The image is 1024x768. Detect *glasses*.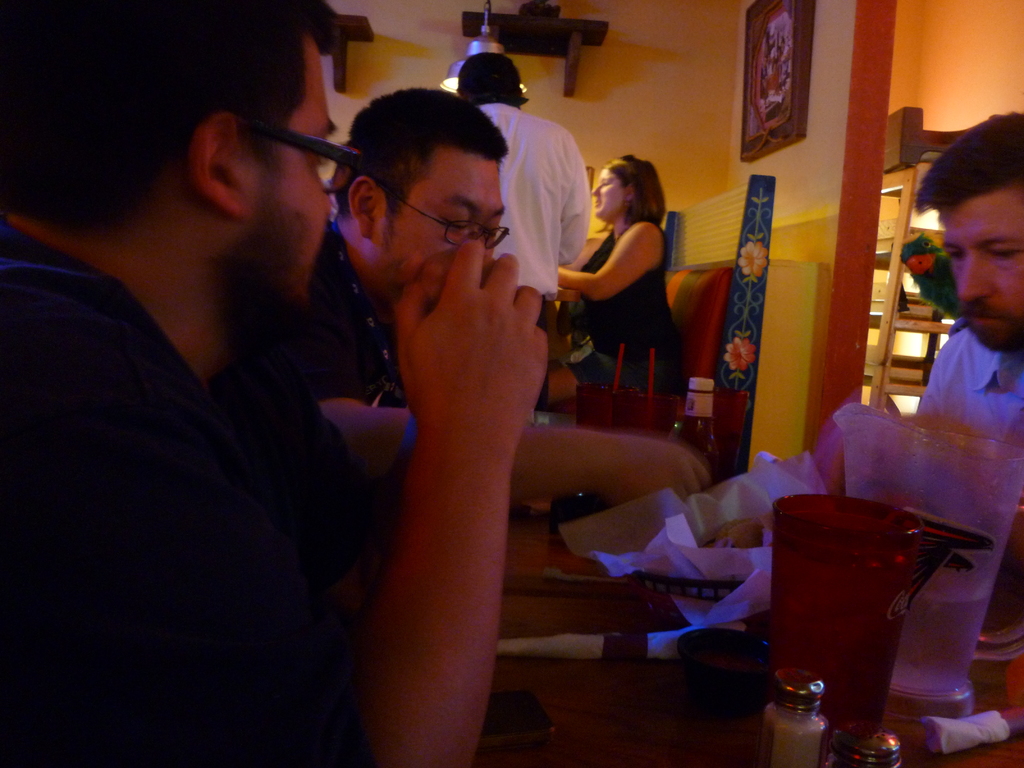
Detection: box=[362, 186, 511, 243].
